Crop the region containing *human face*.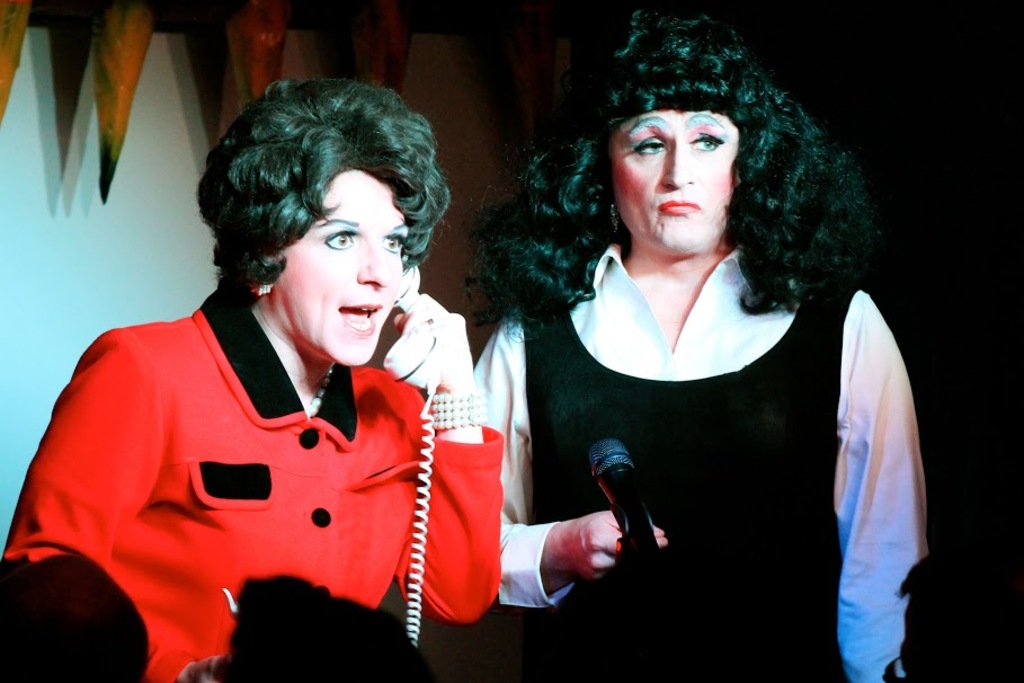
Crop region: x1=608, y1=107, x2=739, y2=265.
